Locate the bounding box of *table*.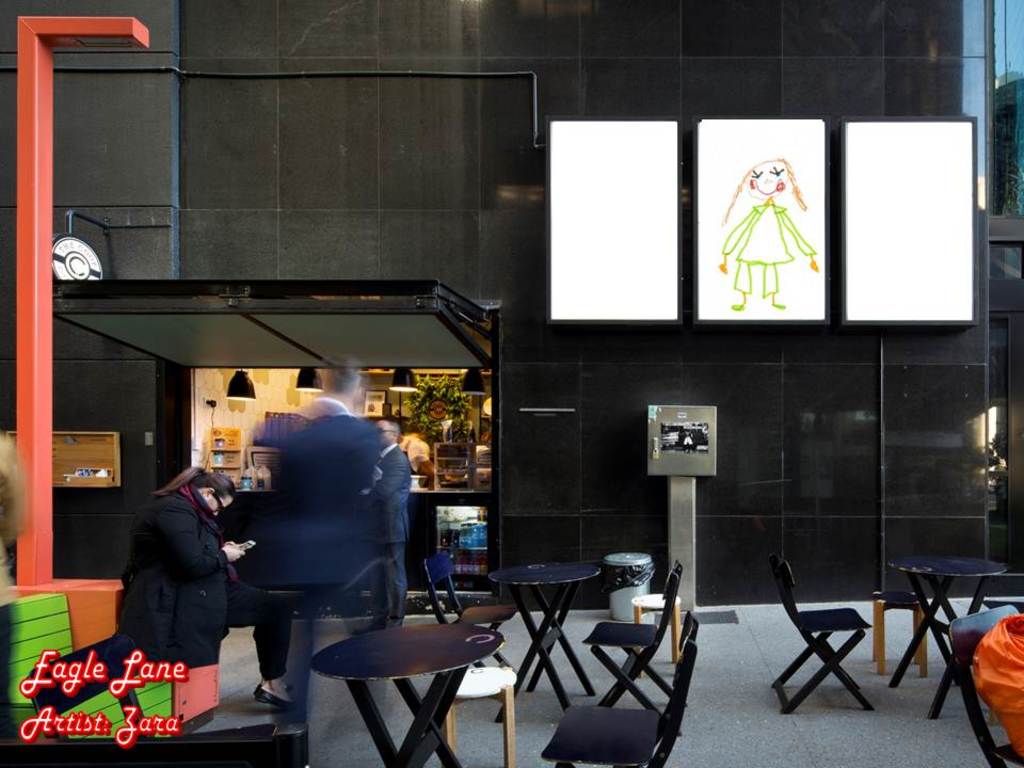
Bounding box: 887,524,1023,737.
